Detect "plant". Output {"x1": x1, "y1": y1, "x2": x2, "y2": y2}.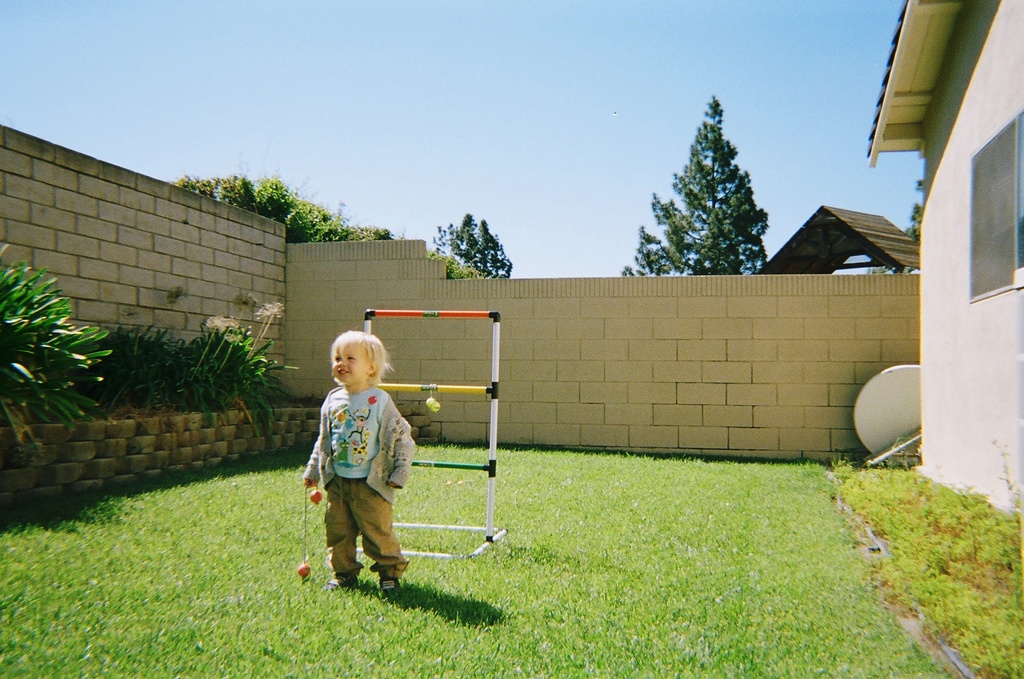
{"x1": 179, "y1": 314, "x2": 301, "y2": 419}.
